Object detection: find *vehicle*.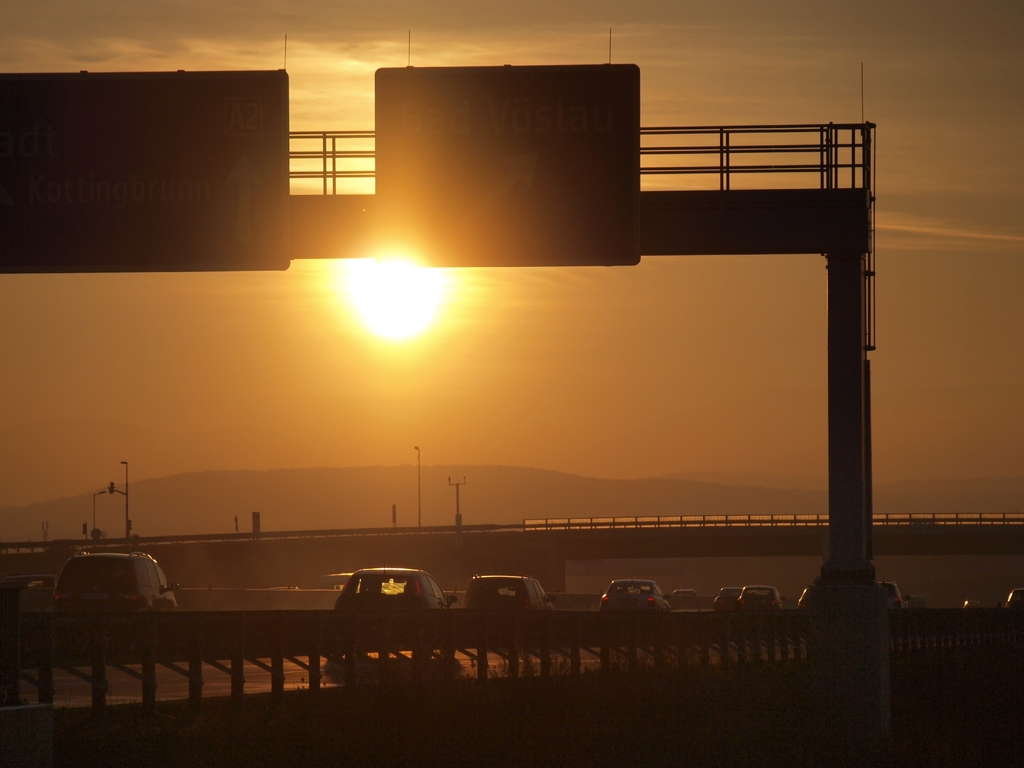
l=465, t=569, r=561, b=613.
